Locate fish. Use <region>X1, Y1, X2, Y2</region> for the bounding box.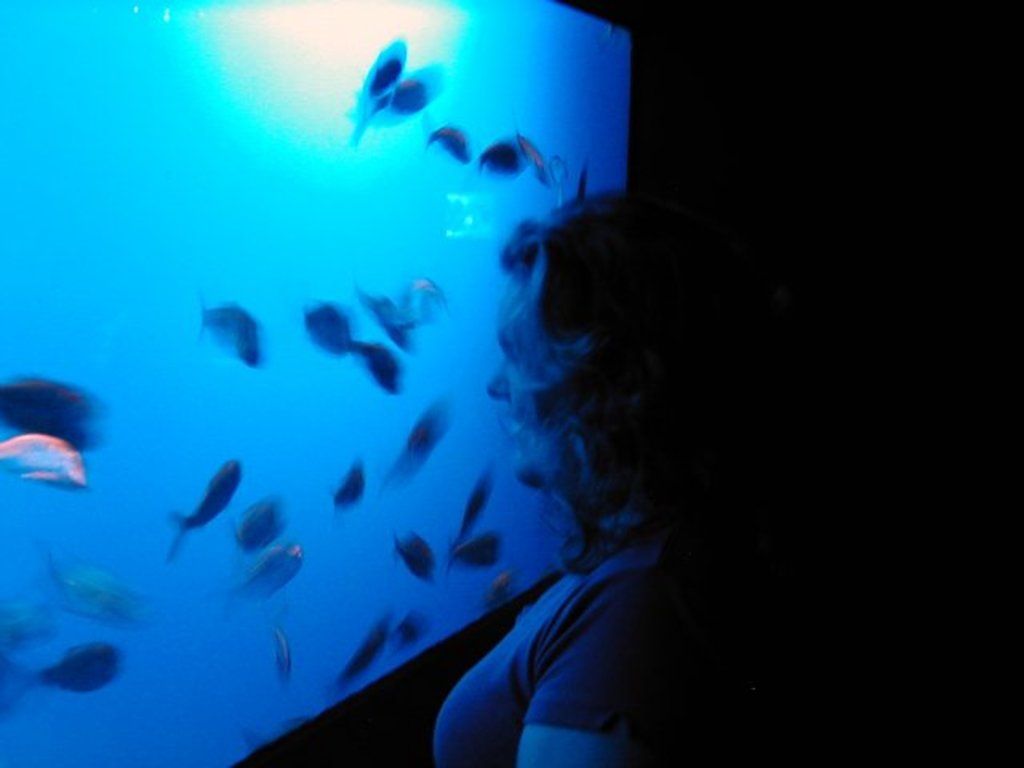
<region>184, 298, 261, 371</region>.
